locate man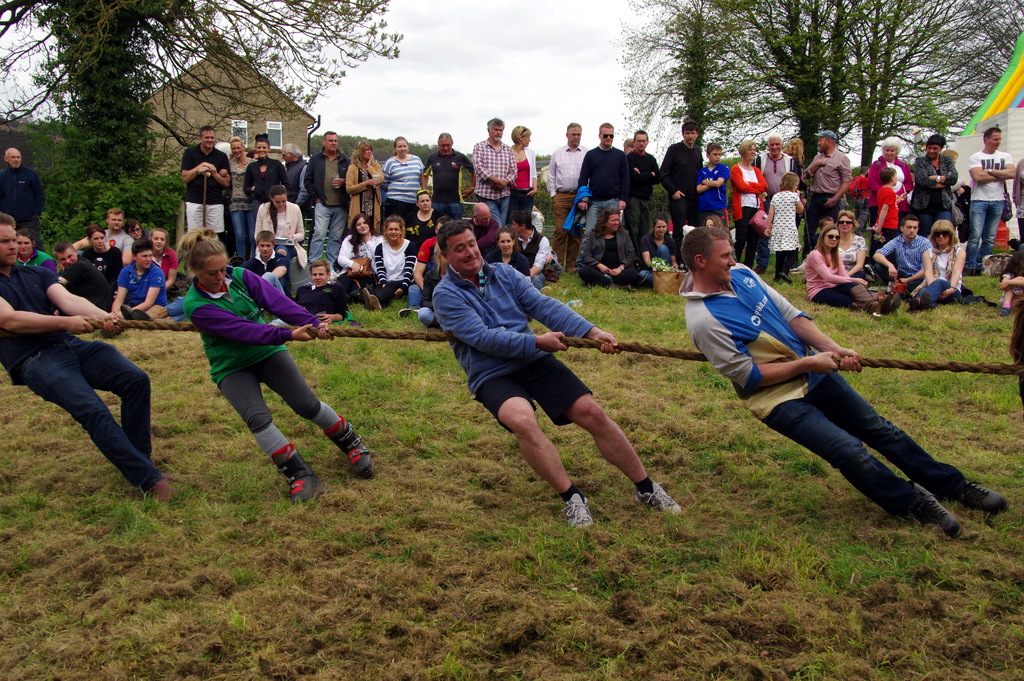
<bbox>472, 113, 518, 228</bbox>
